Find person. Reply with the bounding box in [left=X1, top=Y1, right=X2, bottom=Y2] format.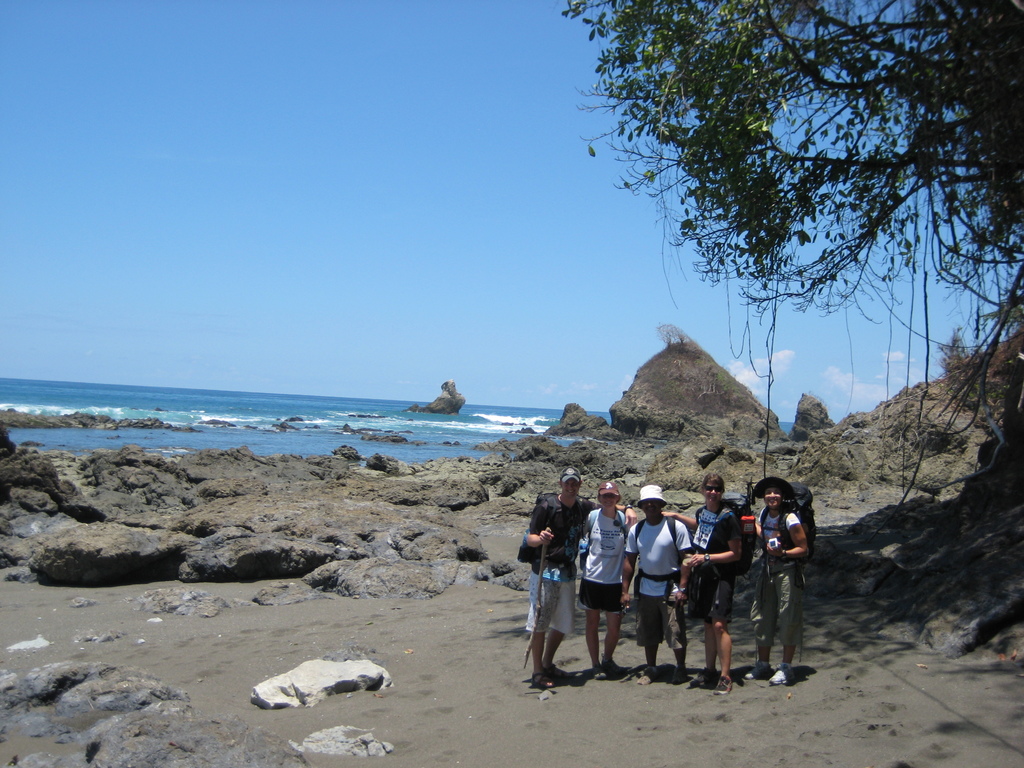
[left=660, top=470, right=749, bottom=694].
